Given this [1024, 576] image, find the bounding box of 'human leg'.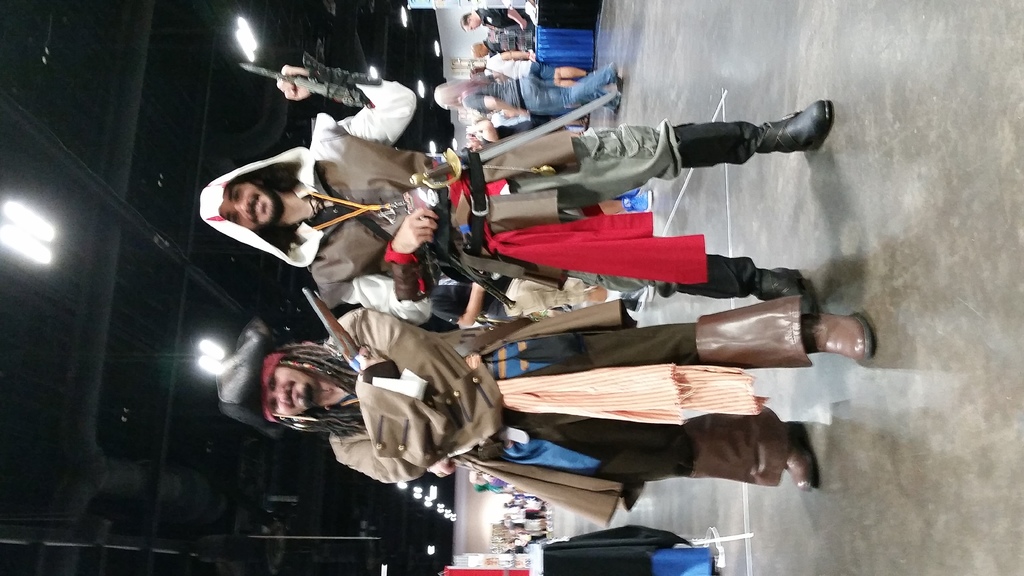
<bbox>471, 413, 818, 490</bbox>.
